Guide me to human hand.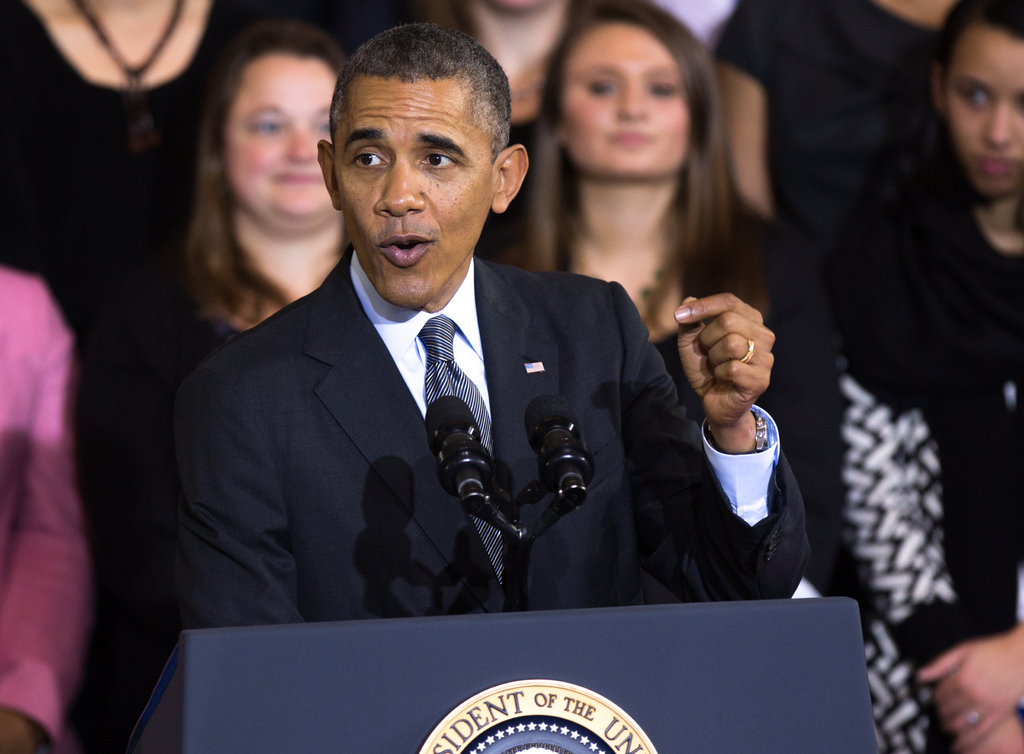
Guidance: (913, 630, 1023, 753).
